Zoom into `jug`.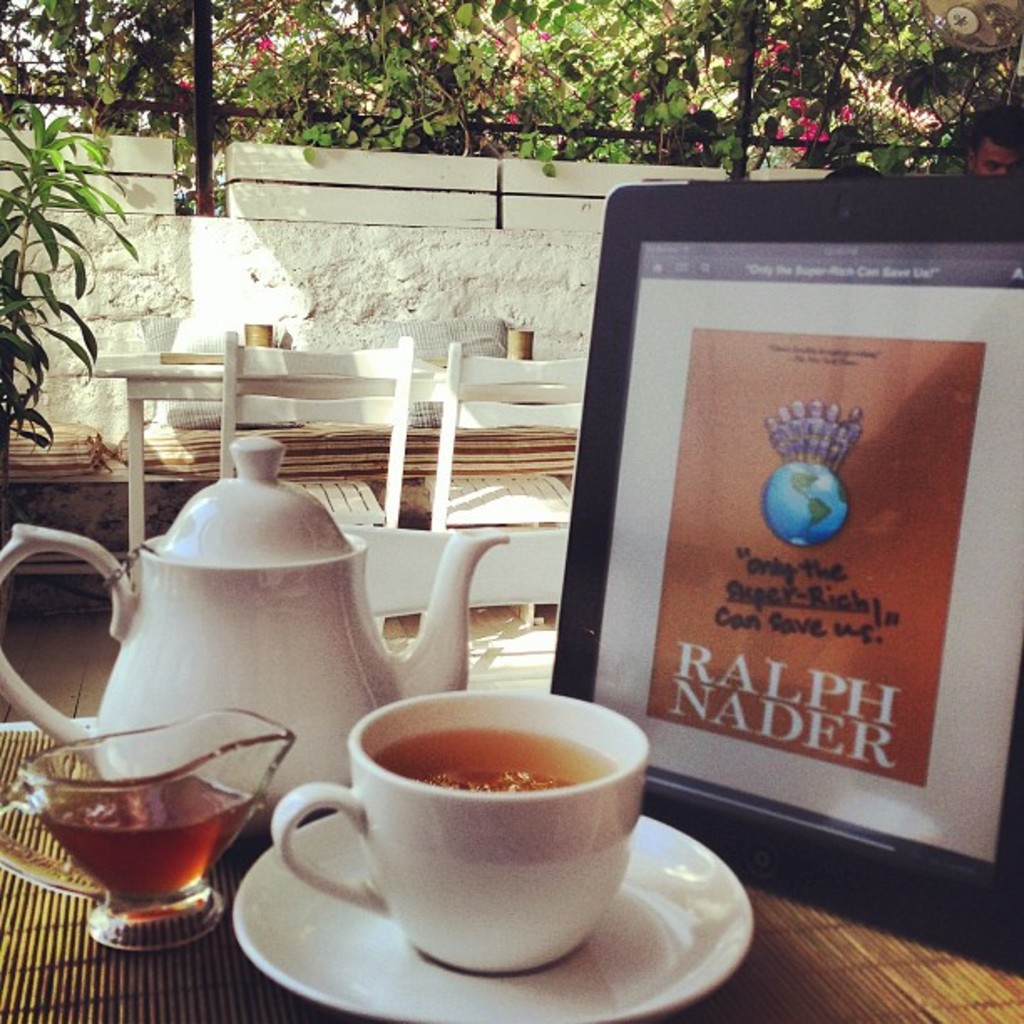
Zoom target: (left=57, top=477, right=509, bottom=853).
